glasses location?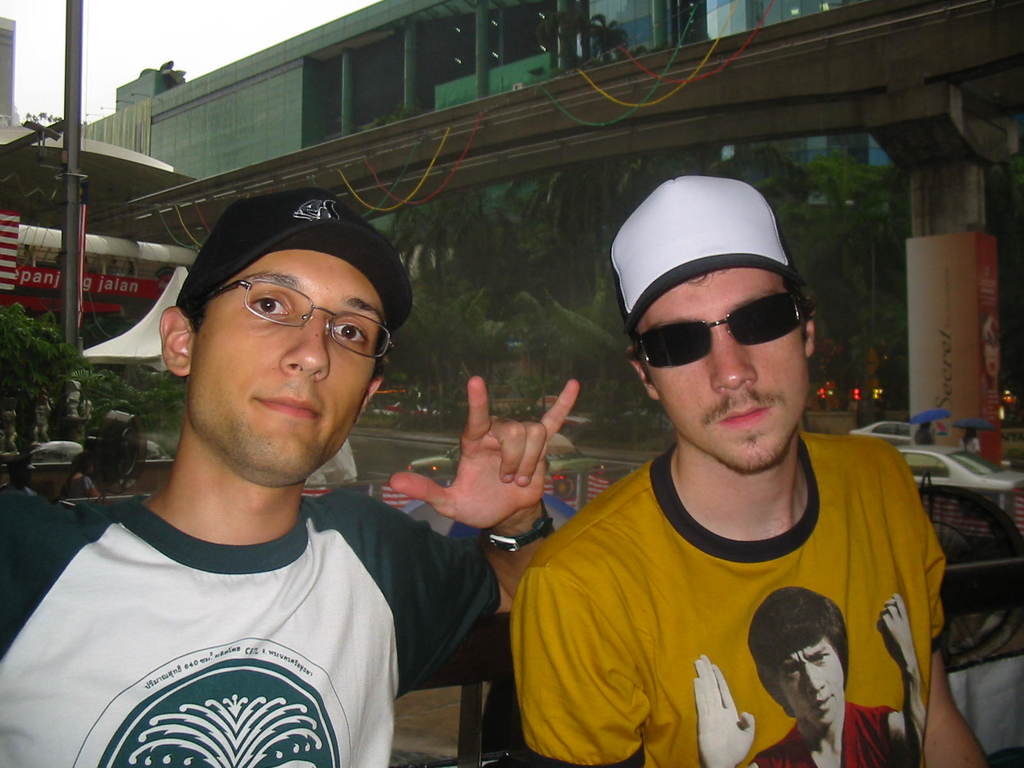
box(634, 286, 799, 369)
